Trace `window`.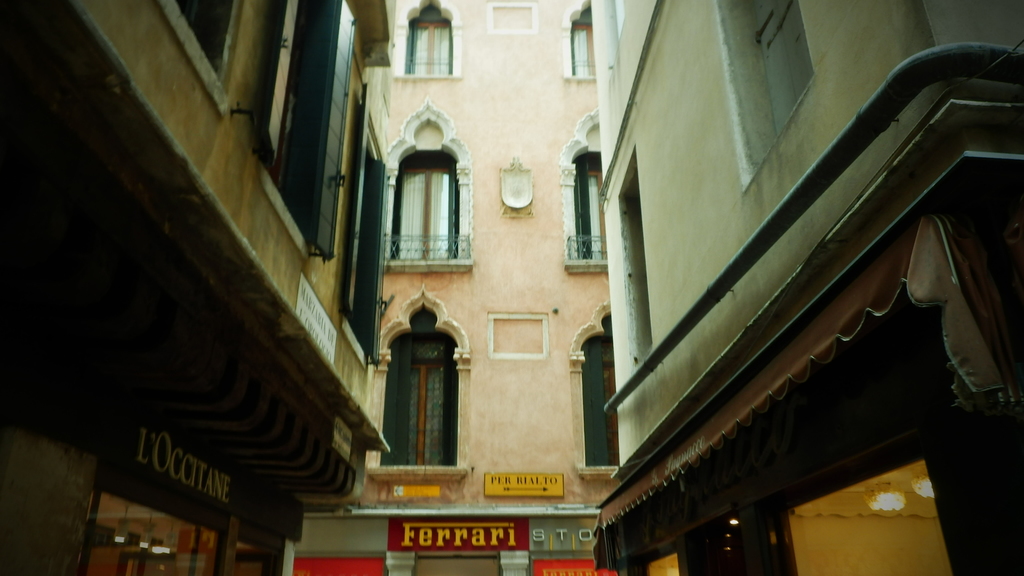
Traced to bbox=[614, 150, 652, 378].
